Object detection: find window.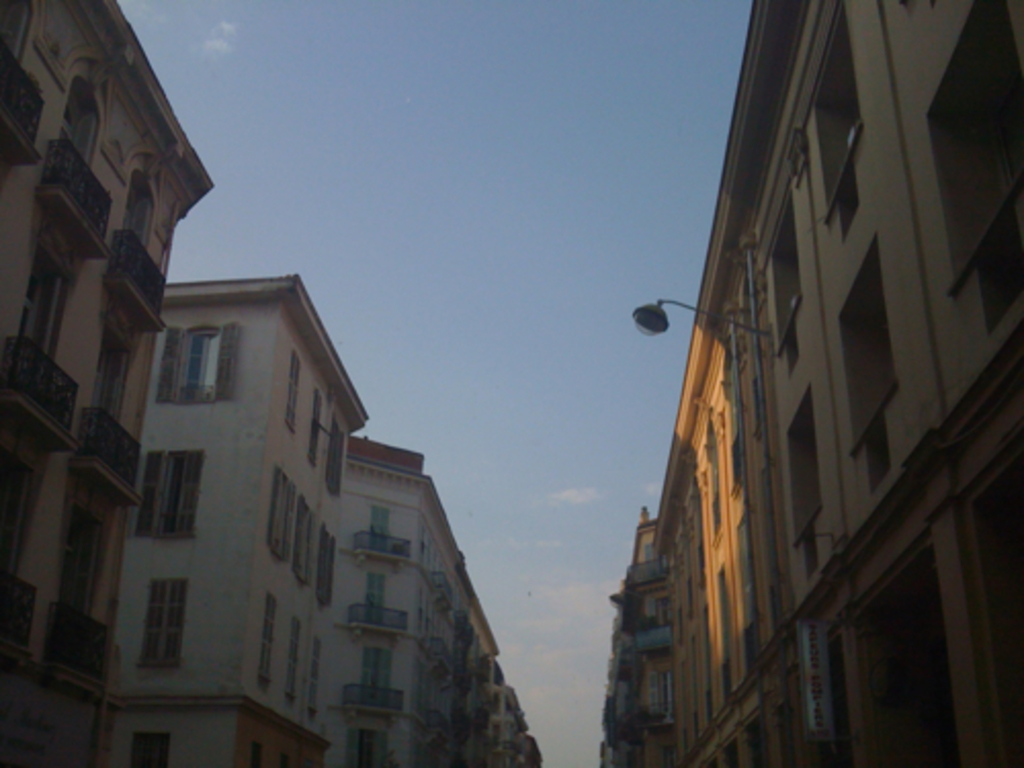
797:616:819:750.
